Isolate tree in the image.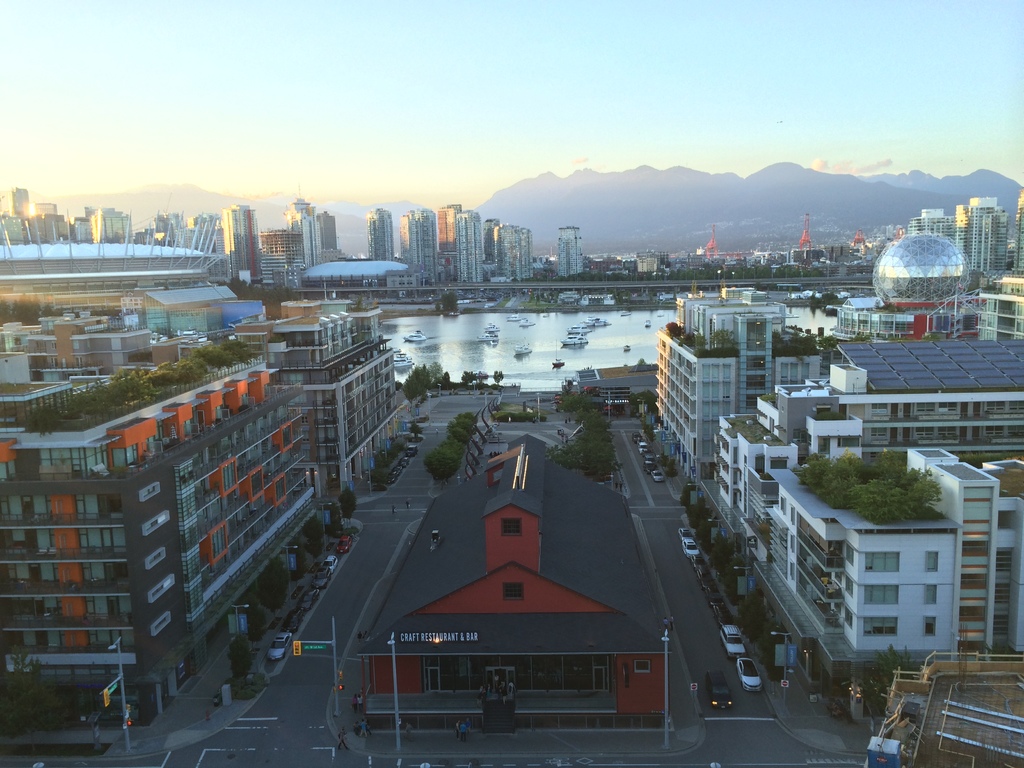
Isolated region: rect(712, 322, 737, 351).
